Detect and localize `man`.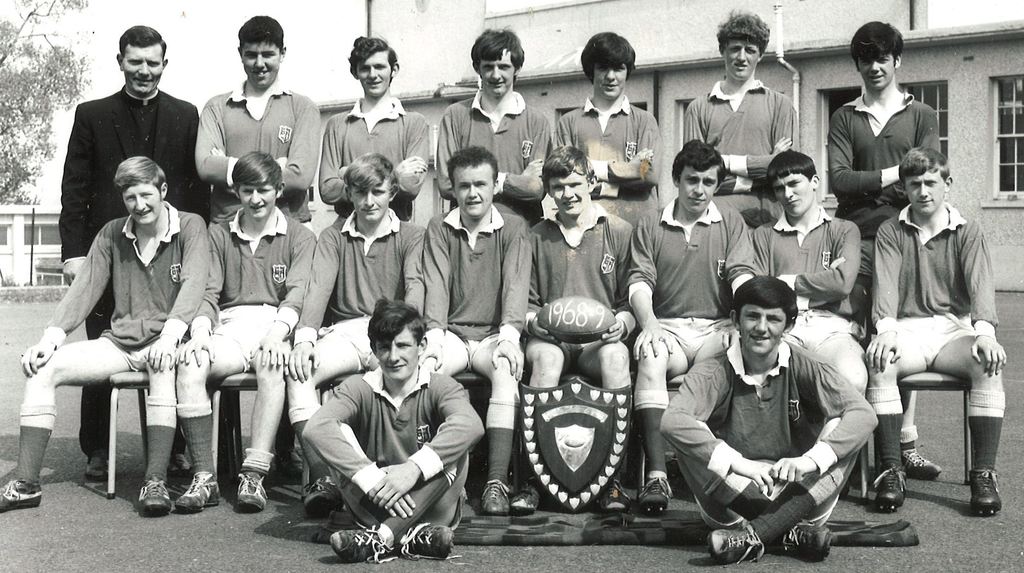
Localized at select_region(193, 13, 321, 232).
